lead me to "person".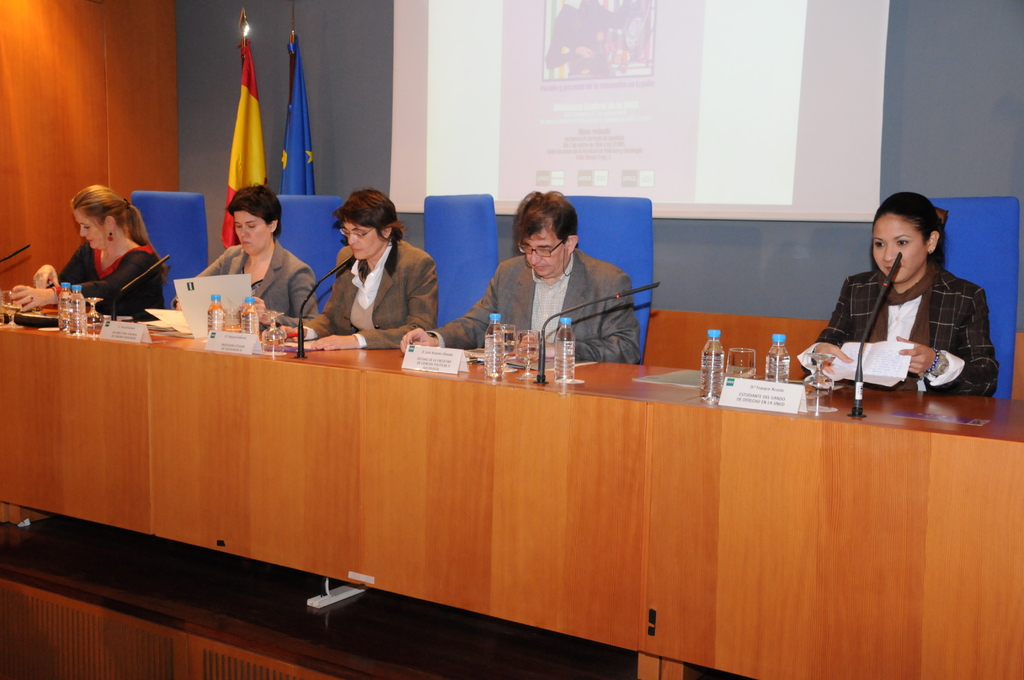
Lead to (x1=271, y1=184, x2=447, y2=356).
